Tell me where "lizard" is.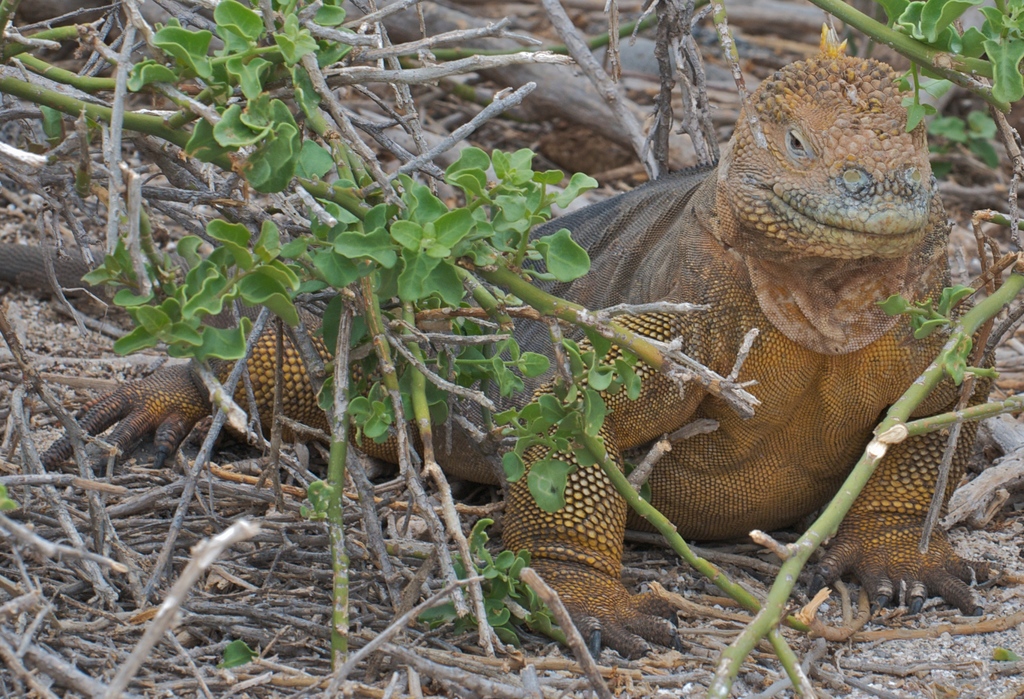
"lizard" is at locate(64, 29, 976, 655).
